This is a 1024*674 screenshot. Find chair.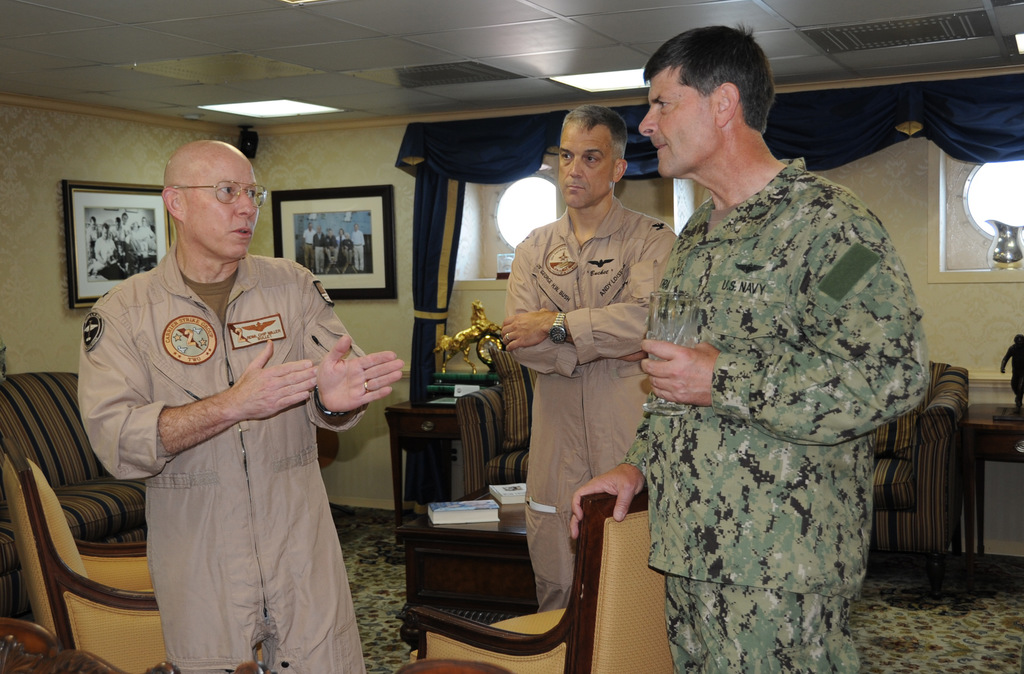
Bounding box: rect(0, 424, 162, 660).
